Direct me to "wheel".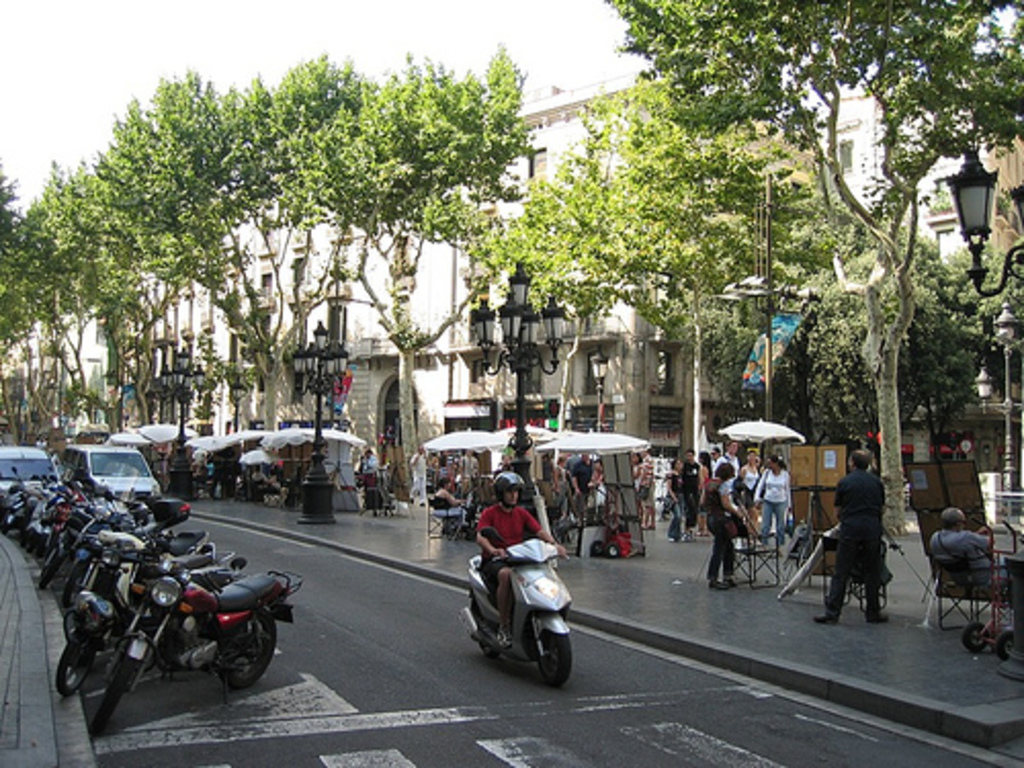
Direction: box(215, 616, 279, 688).
